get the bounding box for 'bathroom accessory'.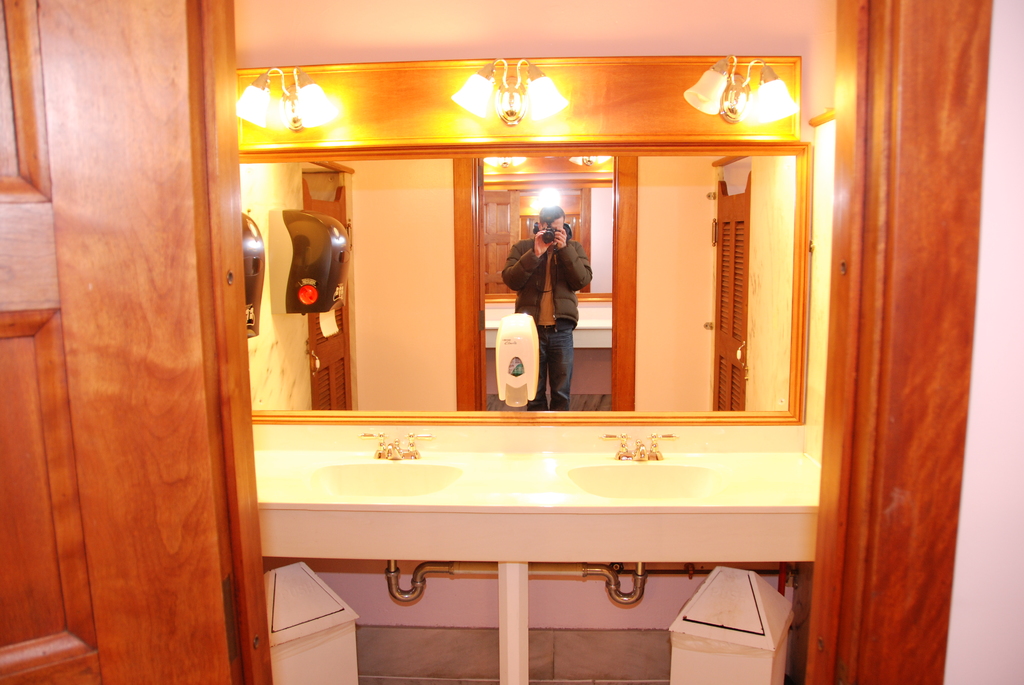
646 429 682 461.
